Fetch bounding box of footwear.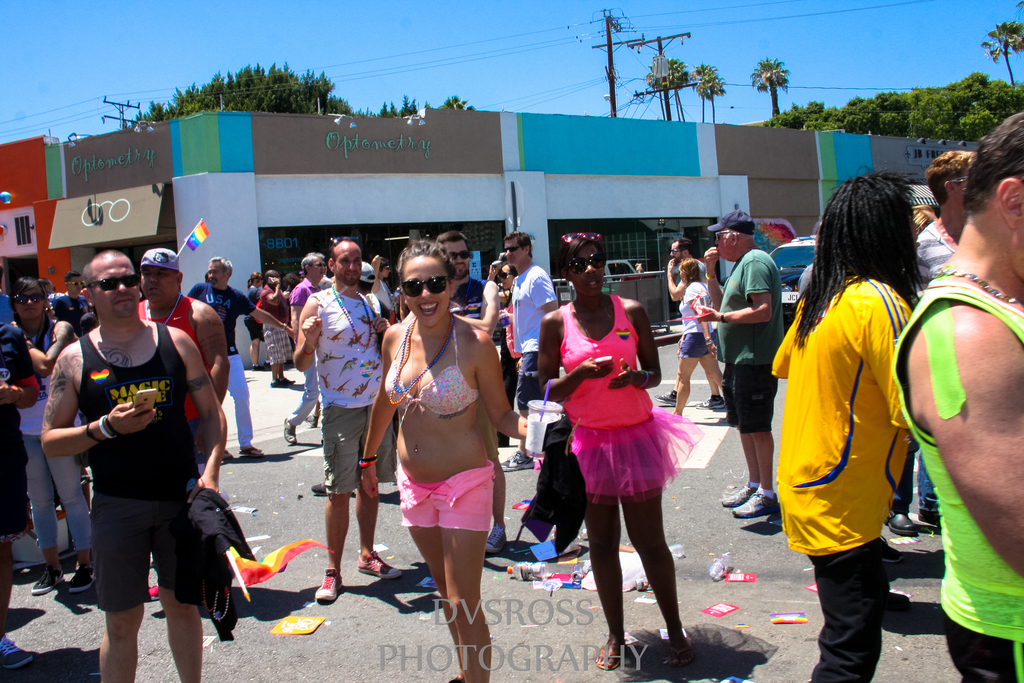
Bbox: 280:378:287:388.
